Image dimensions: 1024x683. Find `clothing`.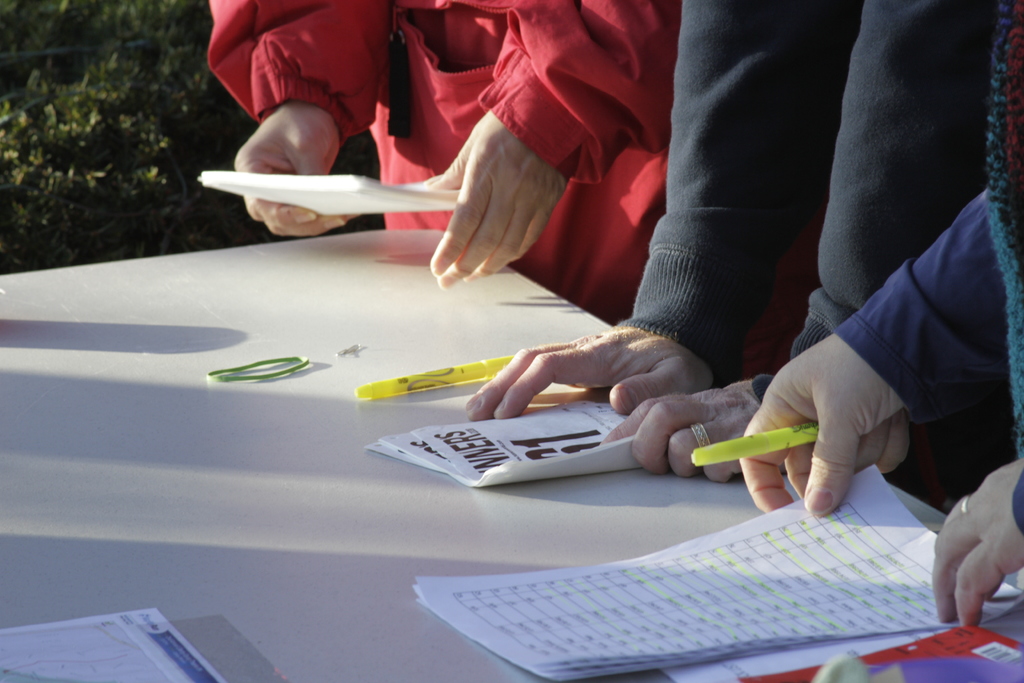
box=[835, 0, 1023, 540].
